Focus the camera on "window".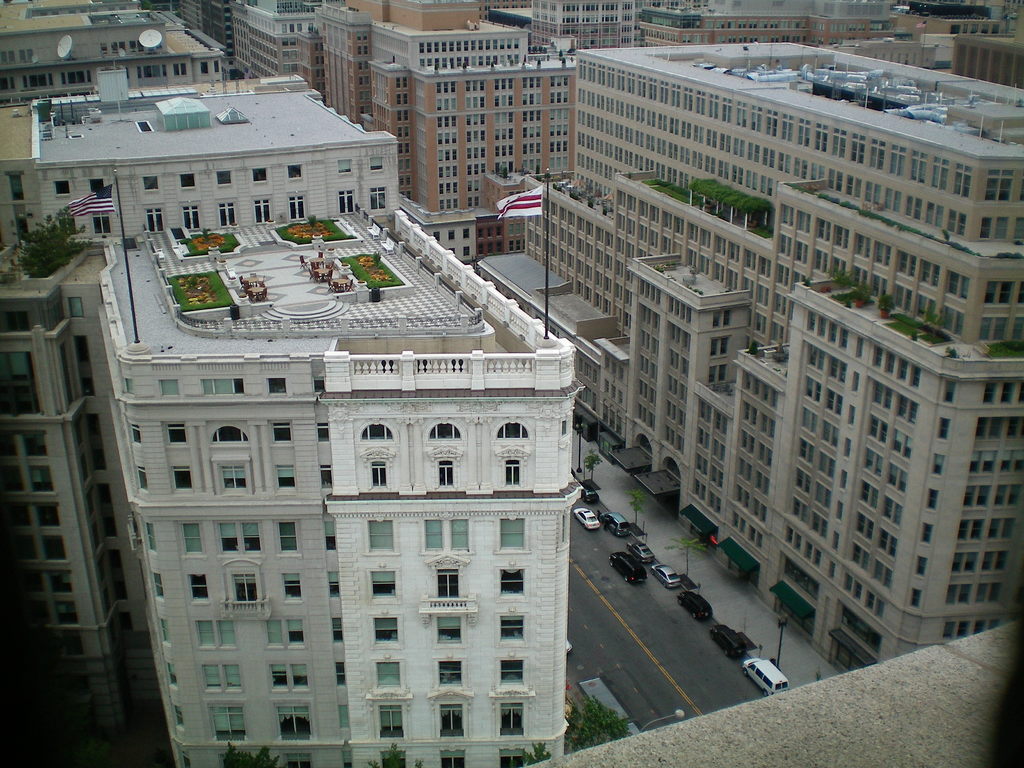
Focus region: detection(310, 380, 322, 394).
